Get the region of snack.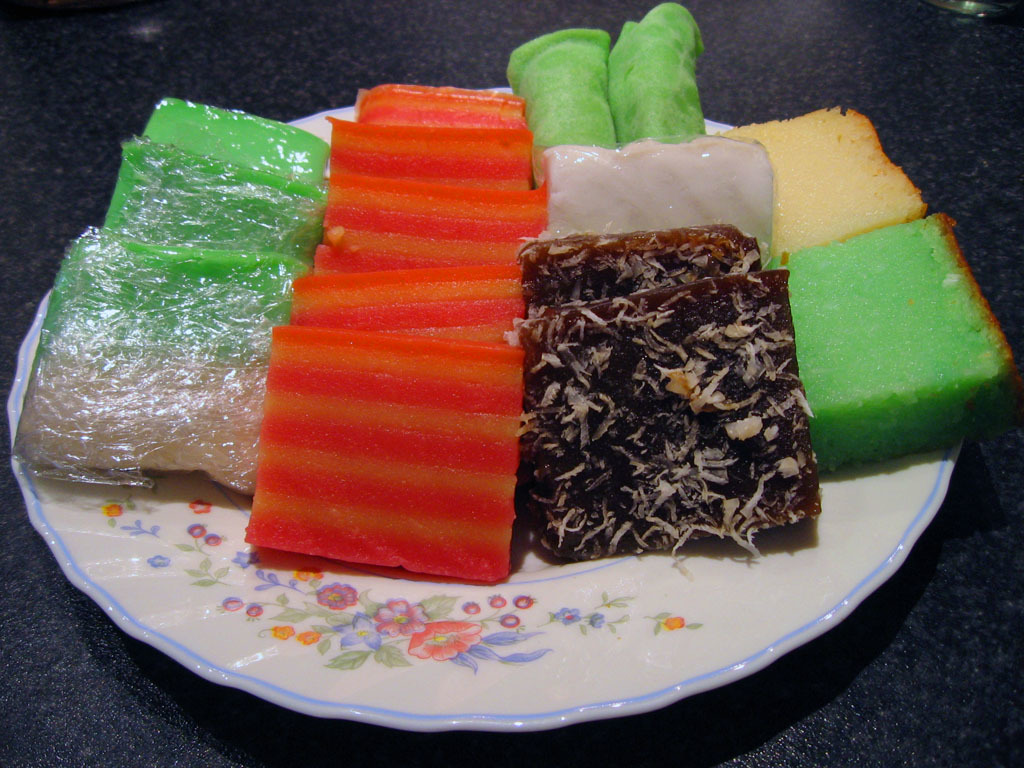
149, 96, 327, 193.
